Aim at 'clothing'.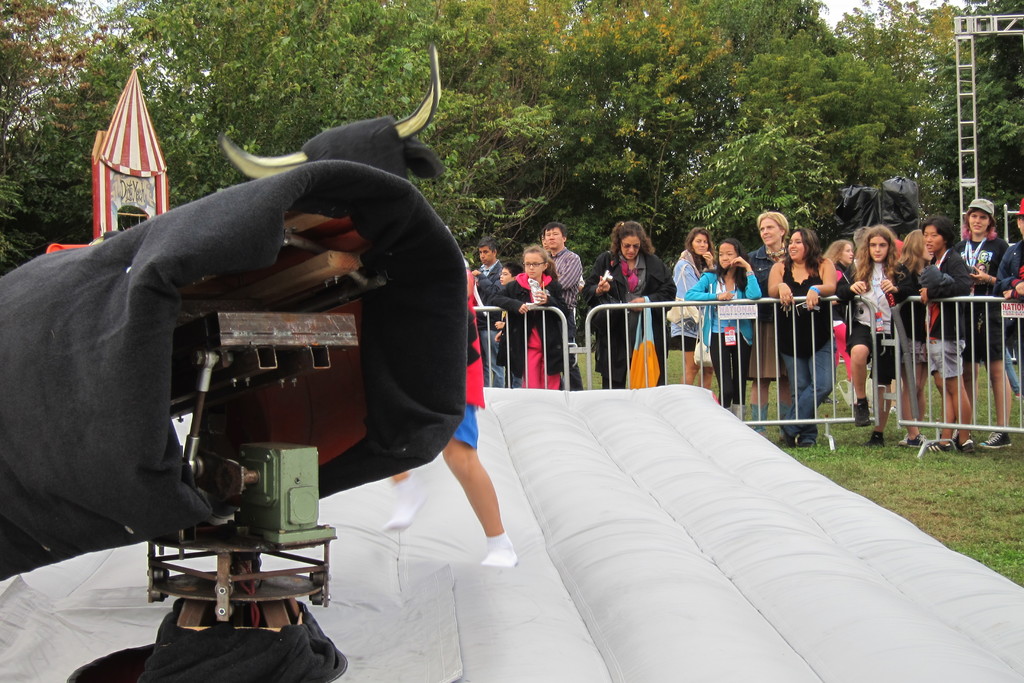
Aimed at (left=923, top=244, right=977, bottom=380).
